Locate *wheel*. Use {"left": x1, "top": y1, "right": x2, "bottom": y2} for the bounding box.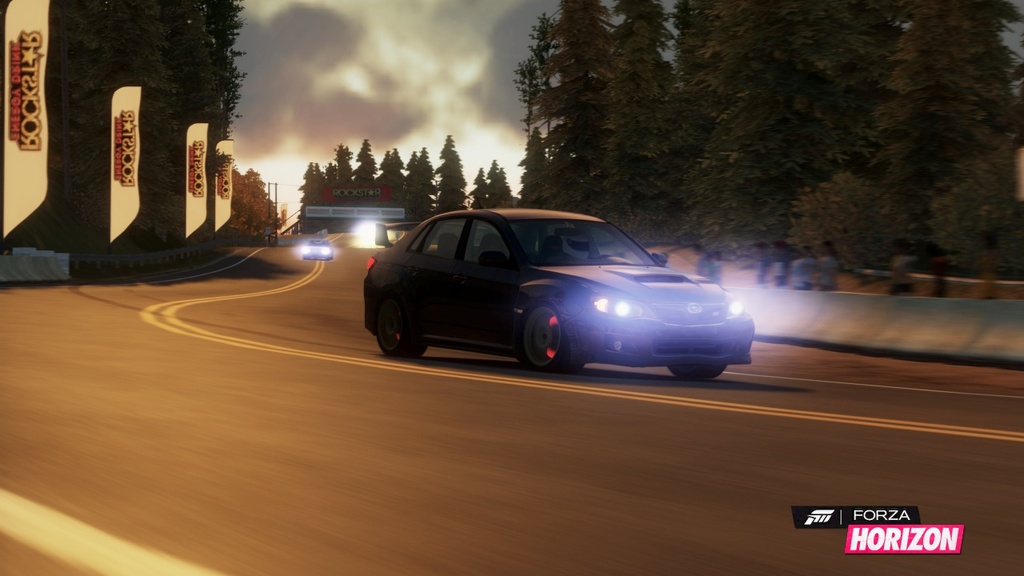
{"left": 520, "top": 298, "right": 589, "bottom": 378}.
